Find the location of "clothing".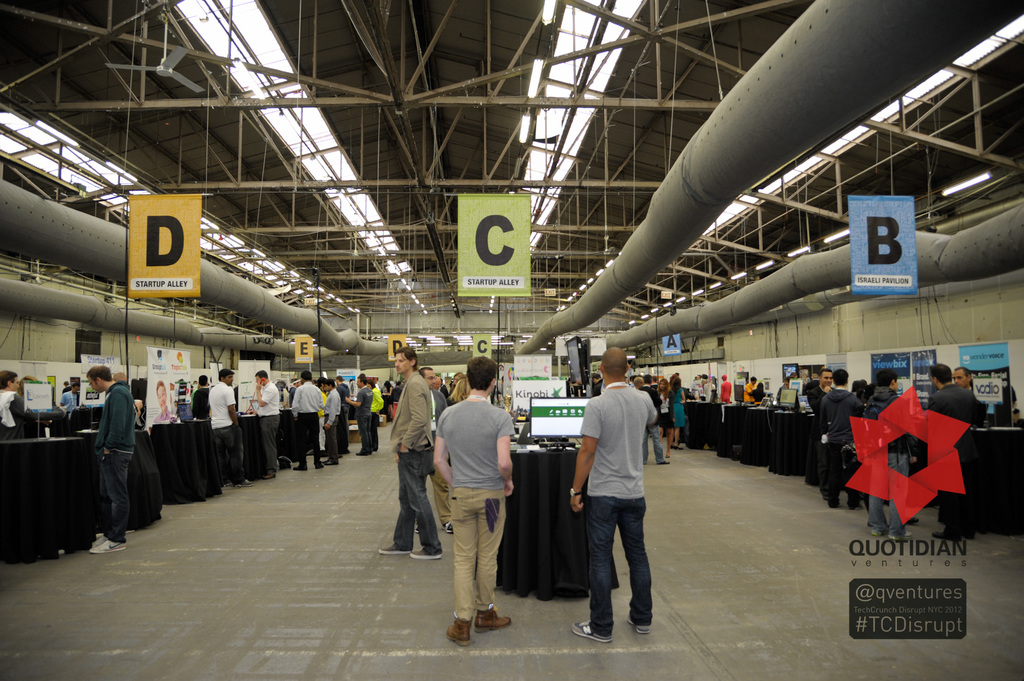
Location: 369, 387, 383, 449.
